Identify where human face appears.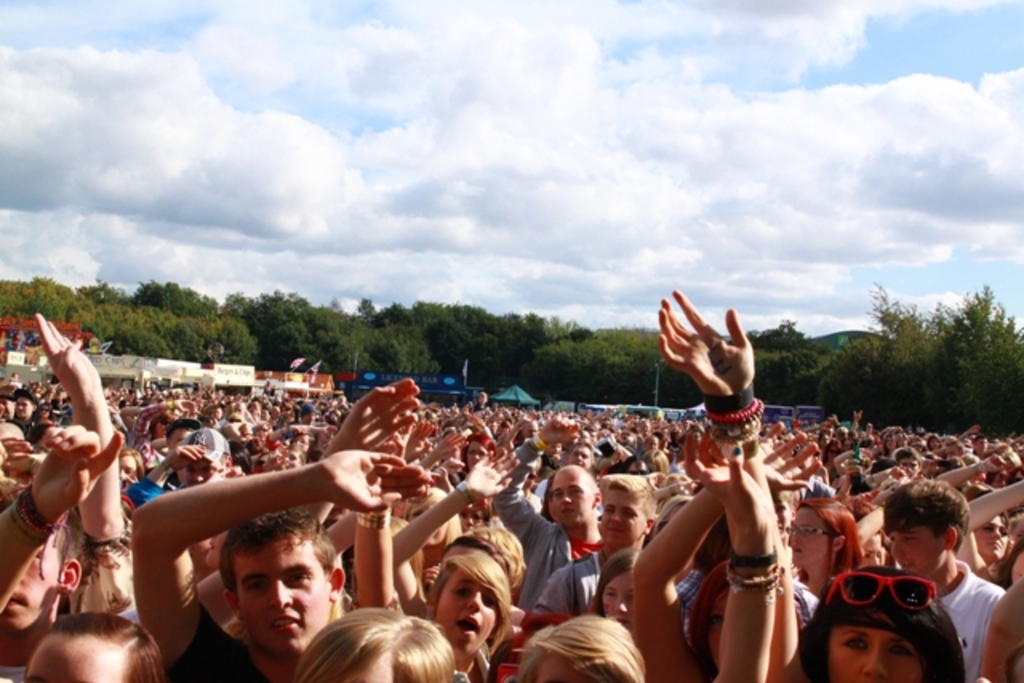
Appears at box=[602, 573, 635, 629].
